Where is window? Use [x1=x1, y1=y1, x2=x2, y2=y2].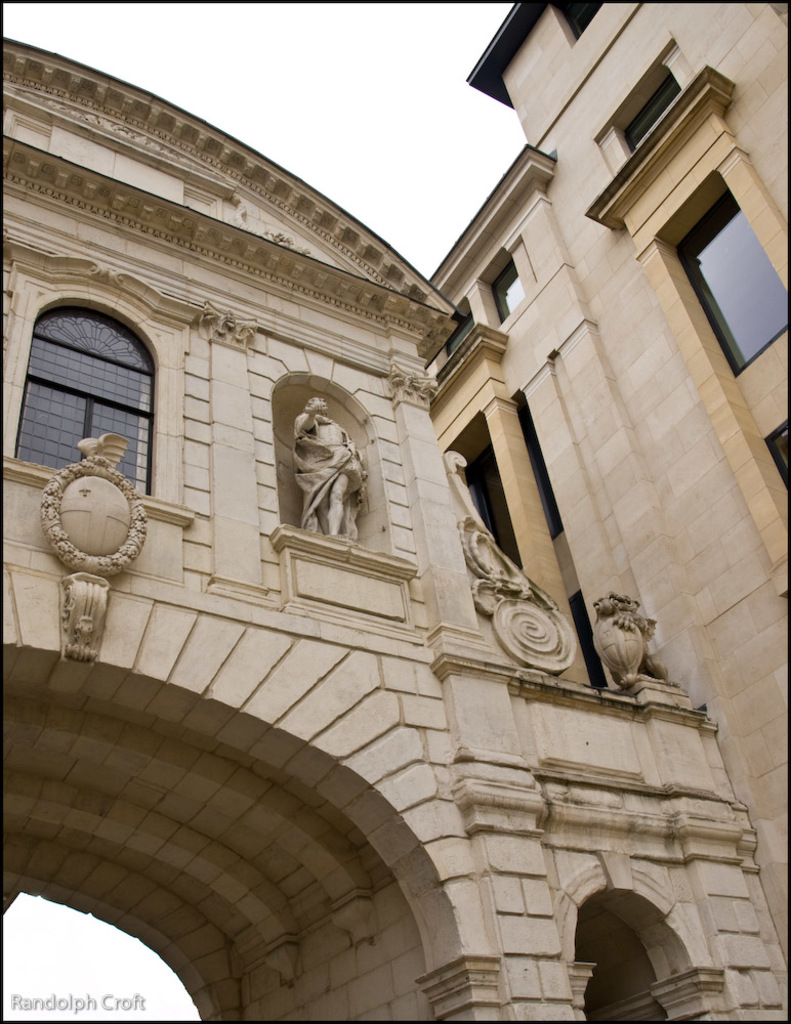
[x1=461, y1=452, x2=519, y2=565].
